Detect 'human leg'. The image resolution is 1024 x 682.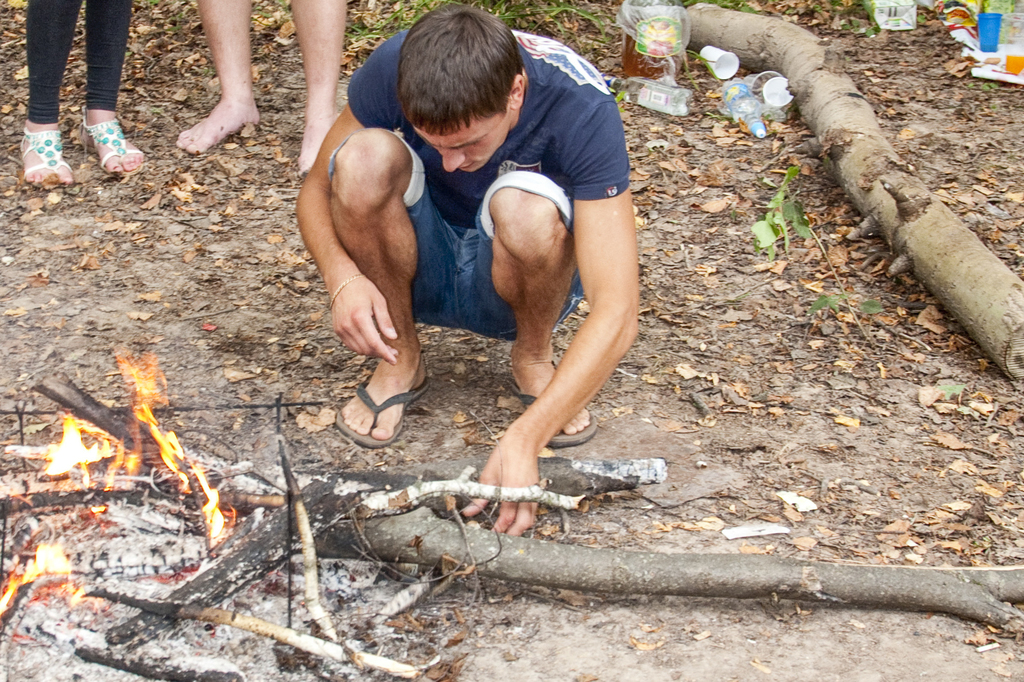
bbox=(291, 4, 345, 171).
